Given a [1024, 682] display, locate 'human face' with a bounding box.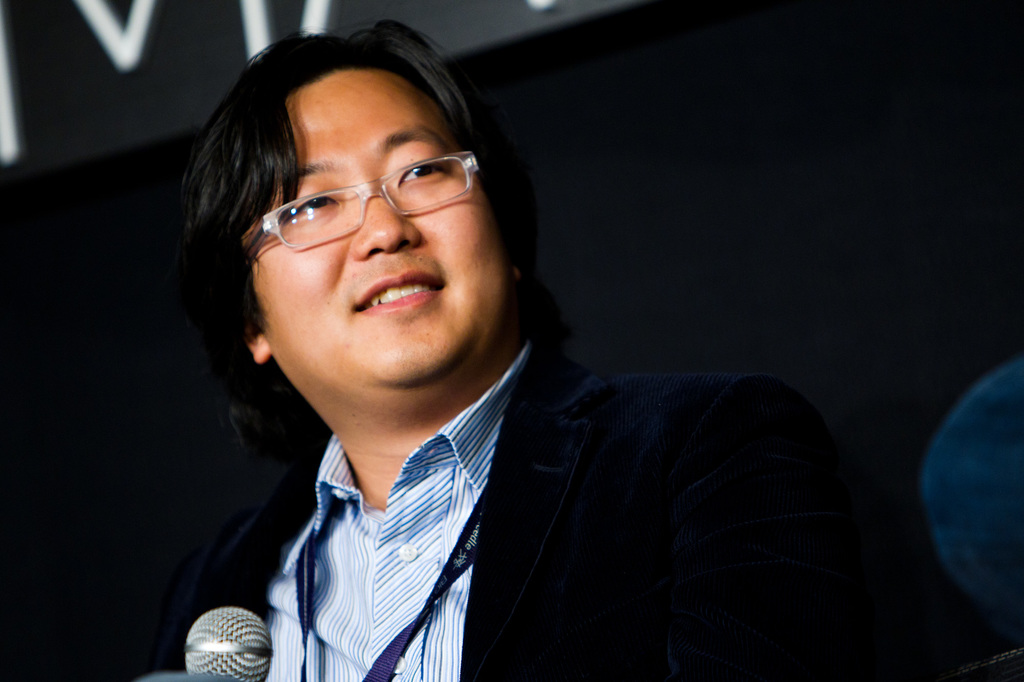
Located: BBox(273, 69, 508, 422).
